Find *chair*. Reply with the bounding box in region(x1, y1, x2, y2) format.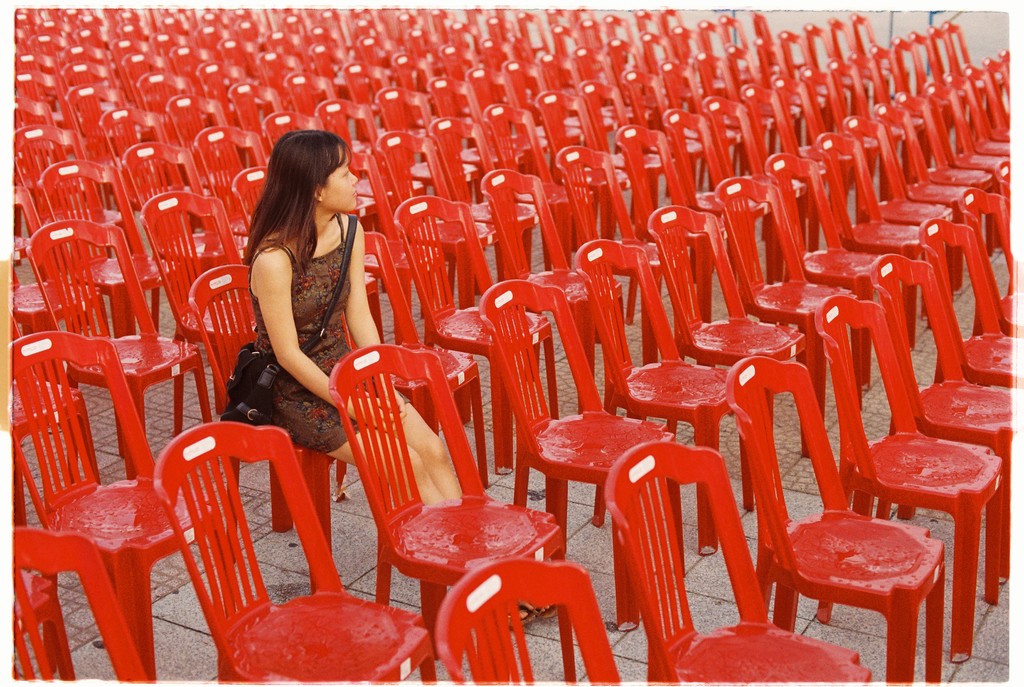
region(9, 332, 228, 686).
